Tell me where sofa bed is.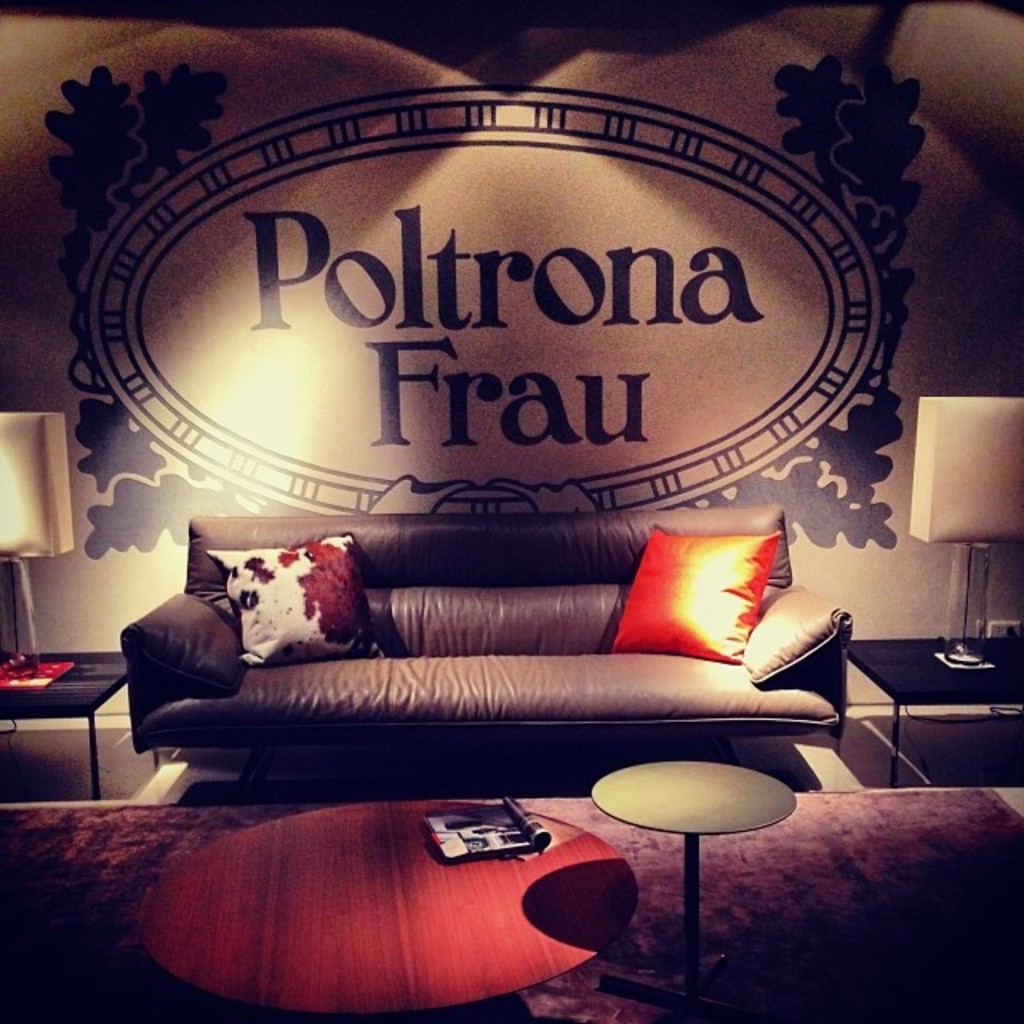
sofa bed is at (left=125, top=501, right=875, bottom=853).
